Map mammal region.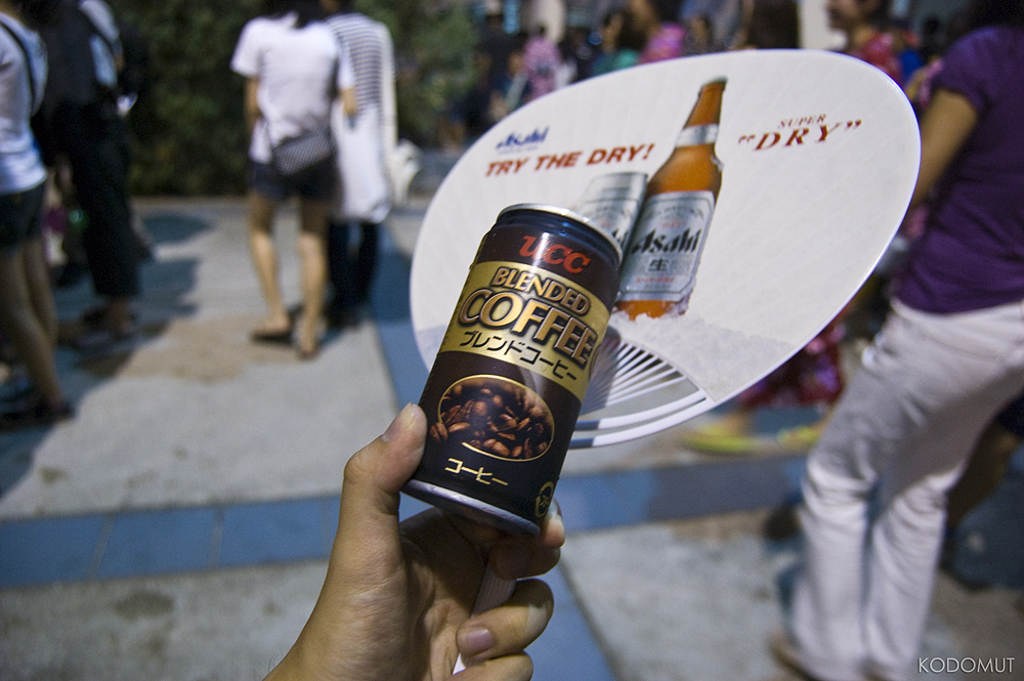
Mapped to (0,0,78,417).
